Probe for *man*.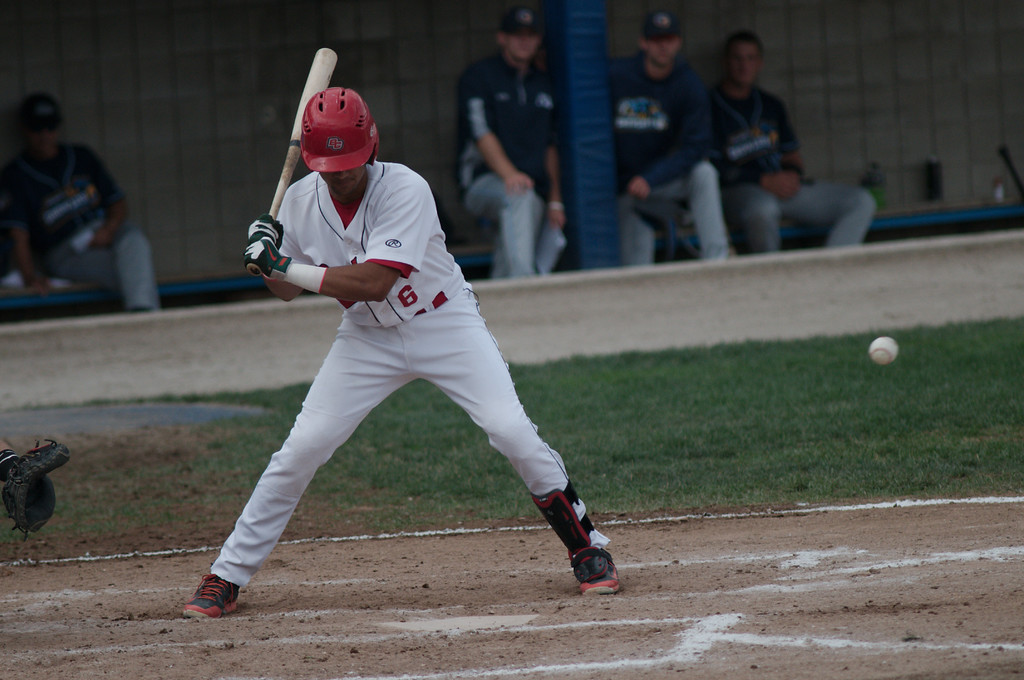
Probe result: [x1=453, y1=2, x2=572, y2=281].
